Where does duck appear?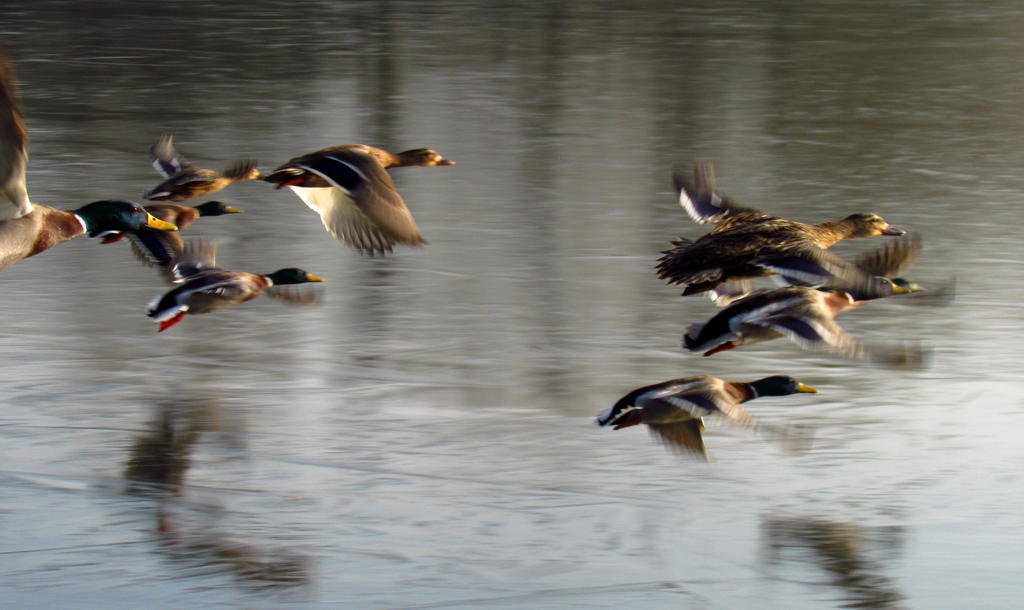
Appears at box=[653, 159, 917, 295].
